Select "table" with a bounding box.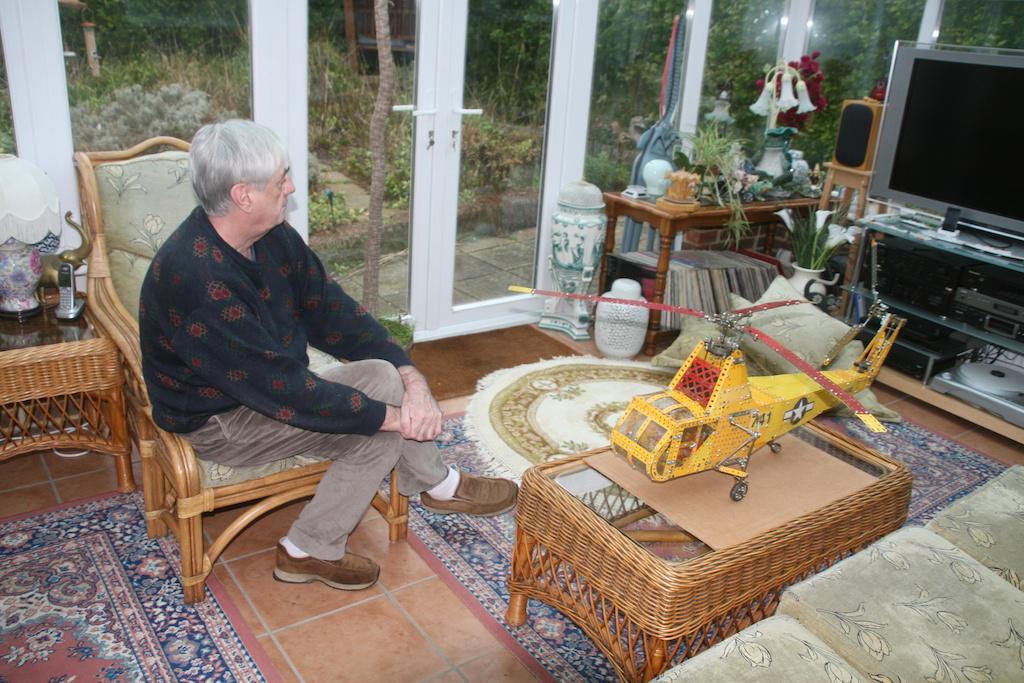
detection(843, 217, 1023, 453).
